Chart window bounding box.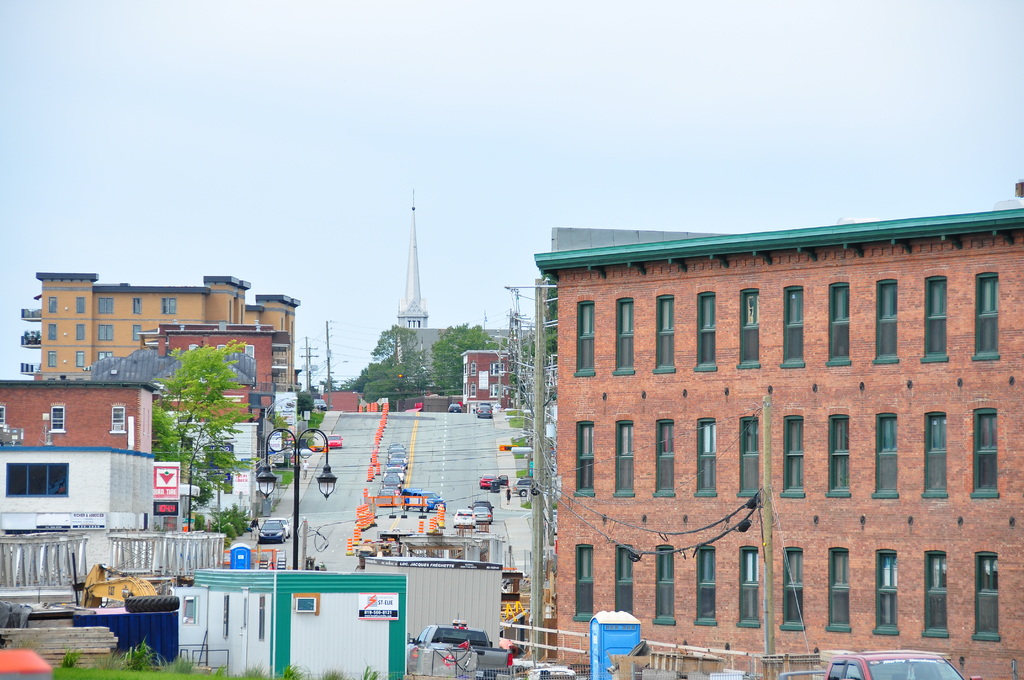
Charted: BBox(75, 296, 87, 312).
